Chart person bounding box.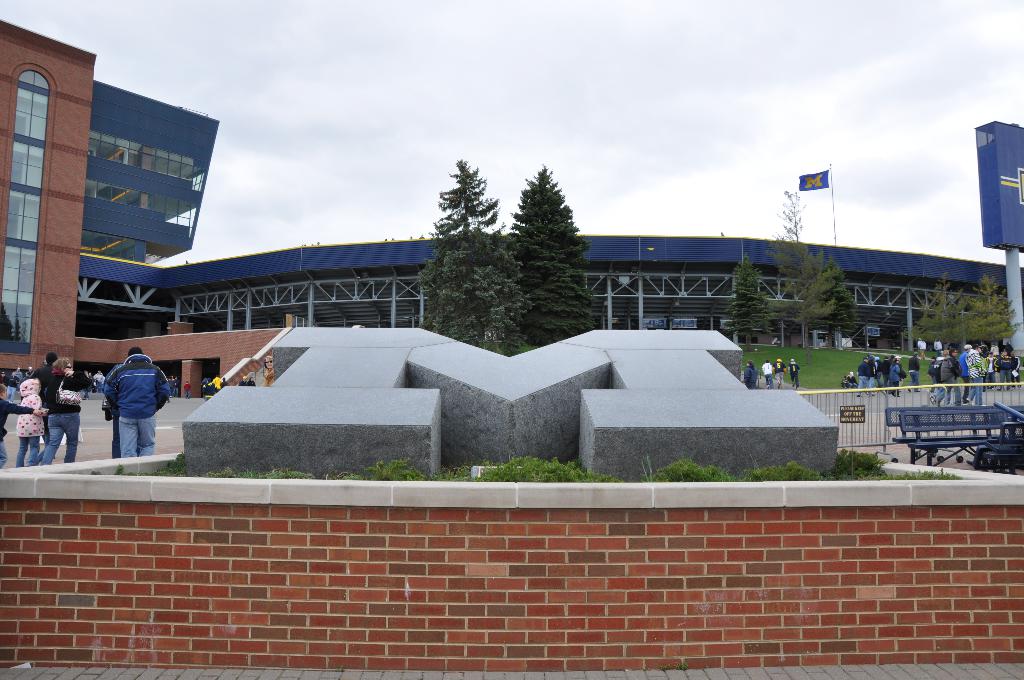
Charted: <box>957,339,988,404</box>.
